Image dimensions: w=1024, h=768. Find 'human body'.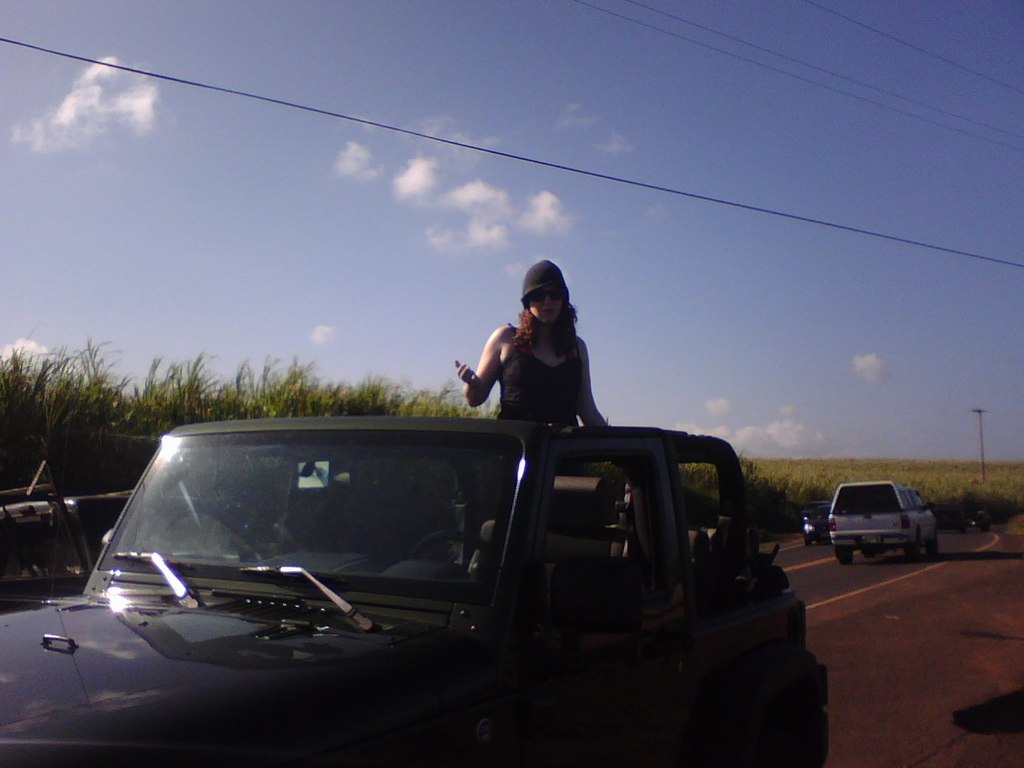
{"x1": 452, "y1": 260, "x2": 610, "y2": 477}.
